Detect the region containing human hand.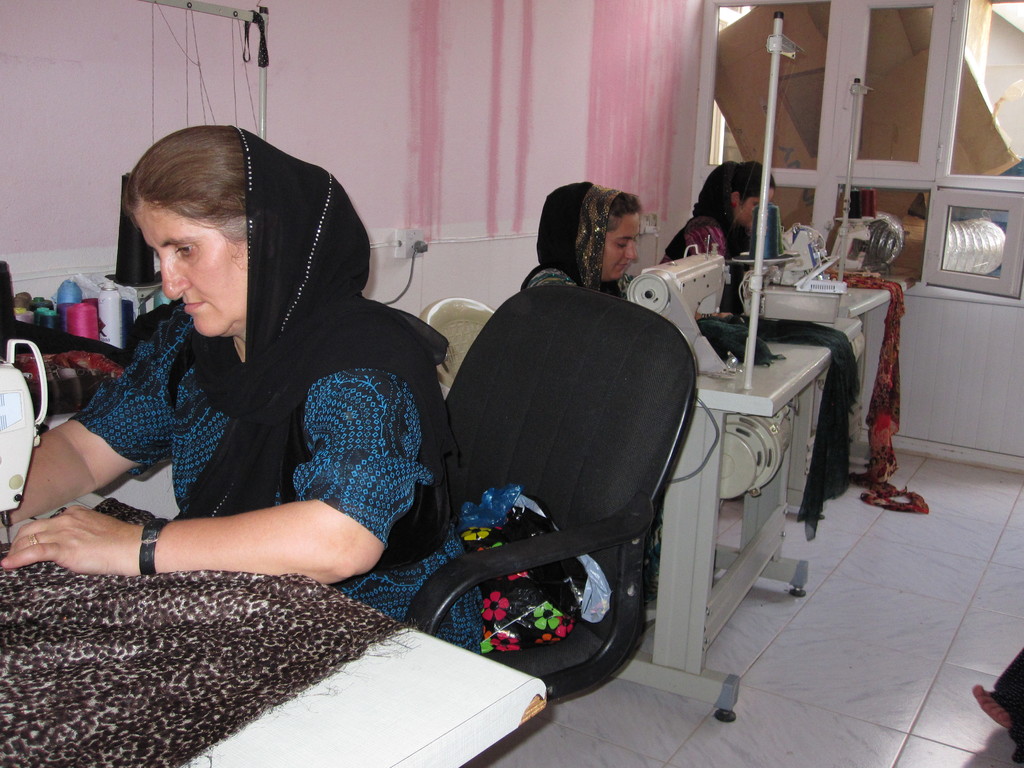
692,310,732,322.
